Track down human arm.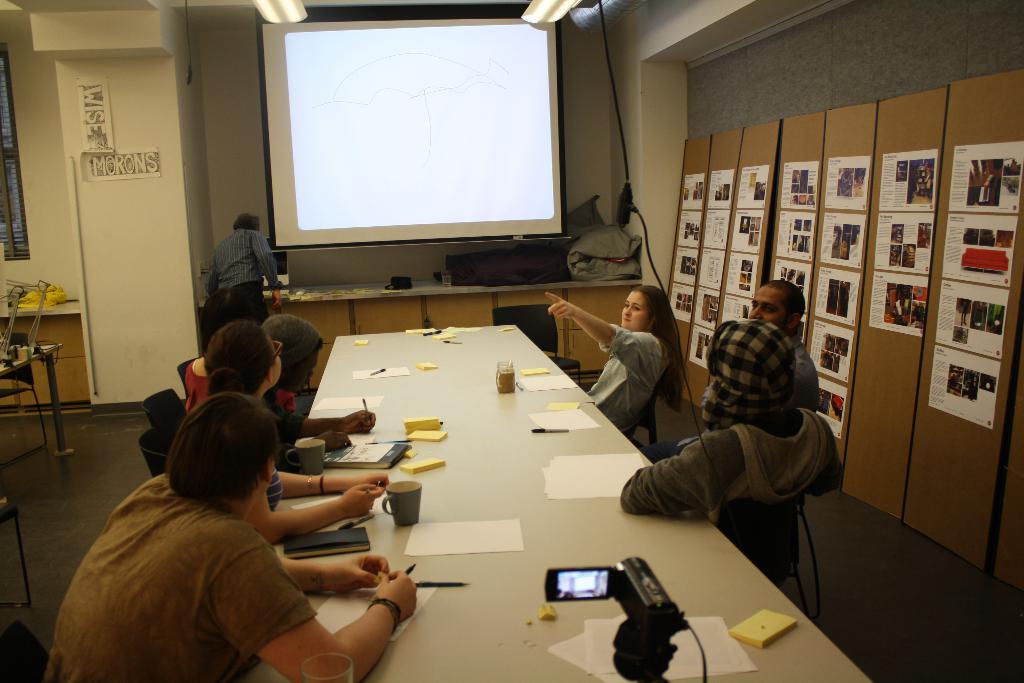
Tracked to 274/400/379/439.
